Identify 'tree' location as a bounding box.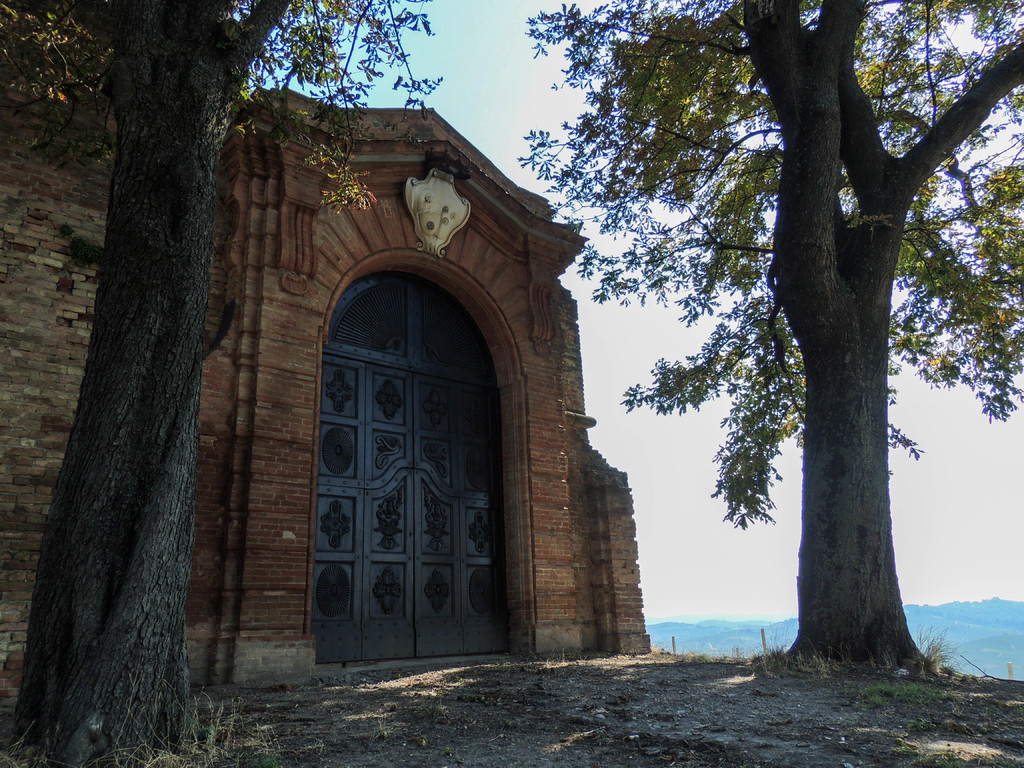
bbox=(504, 0, 1023, 703).
